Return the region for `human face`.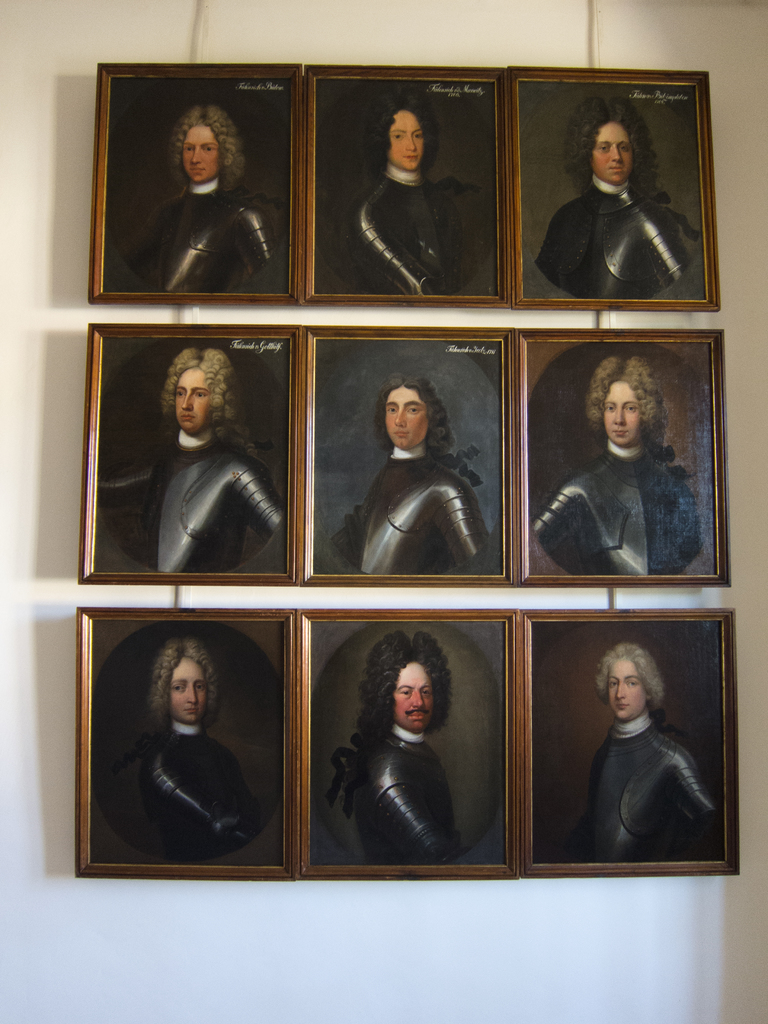
<bbox>396, 664, 432, 730</bbox>.
